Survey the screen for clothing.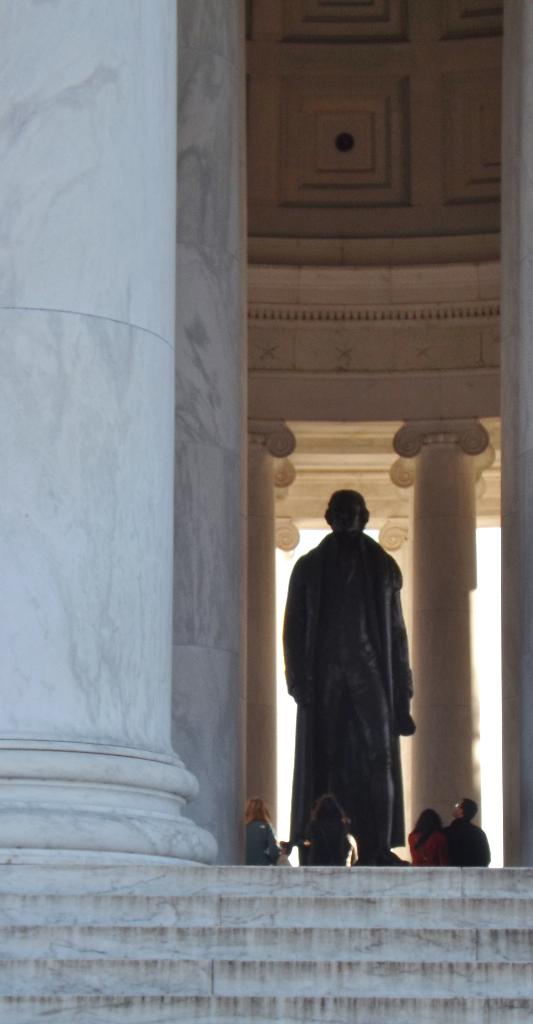
Survey found: pyautogui.locateOnScreen(304, 828, 355, 868).
